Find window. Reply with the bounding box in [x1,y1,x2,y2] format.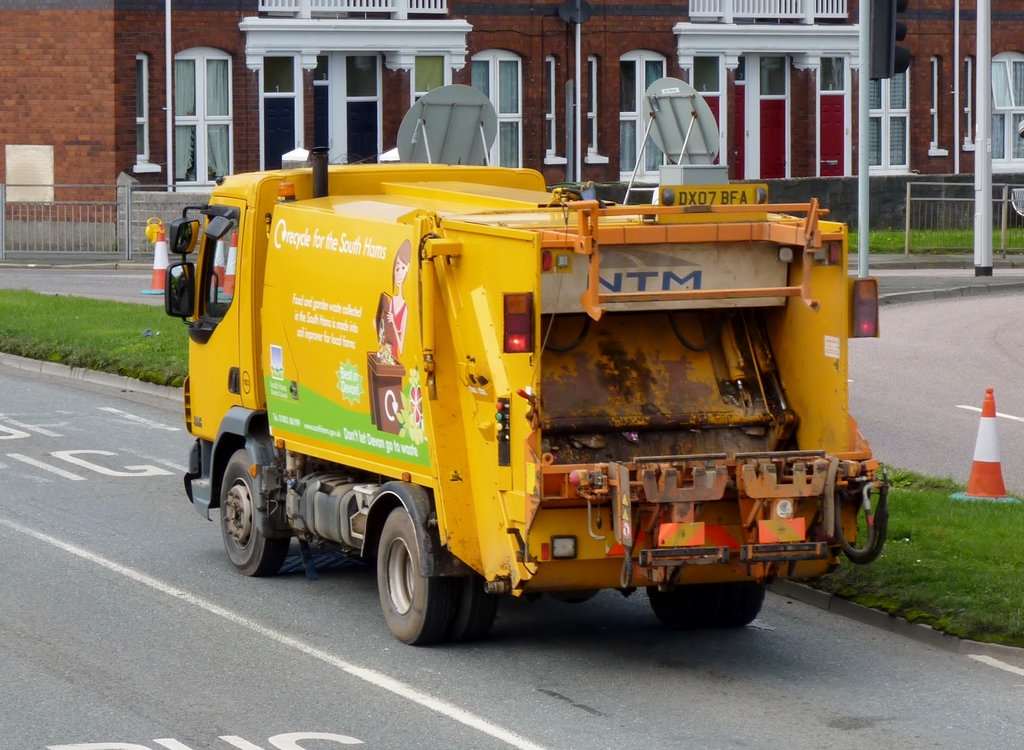
[257,51,303,174].
